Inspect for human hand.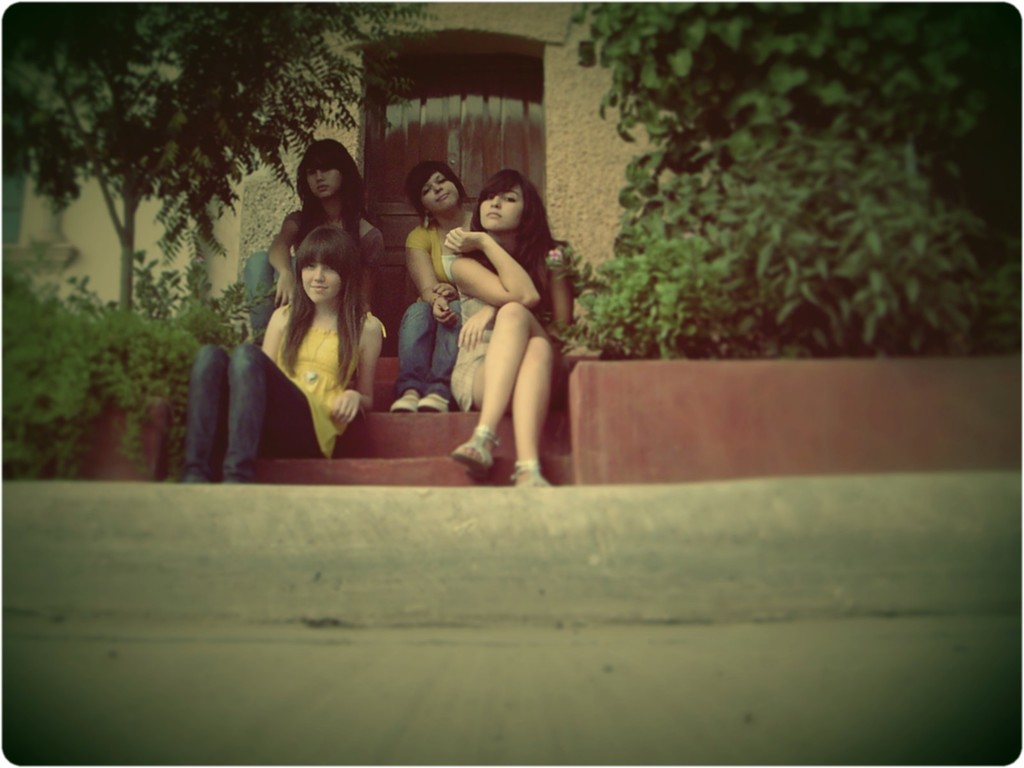
Inspection: select_region(442, 228, 482, 252).
